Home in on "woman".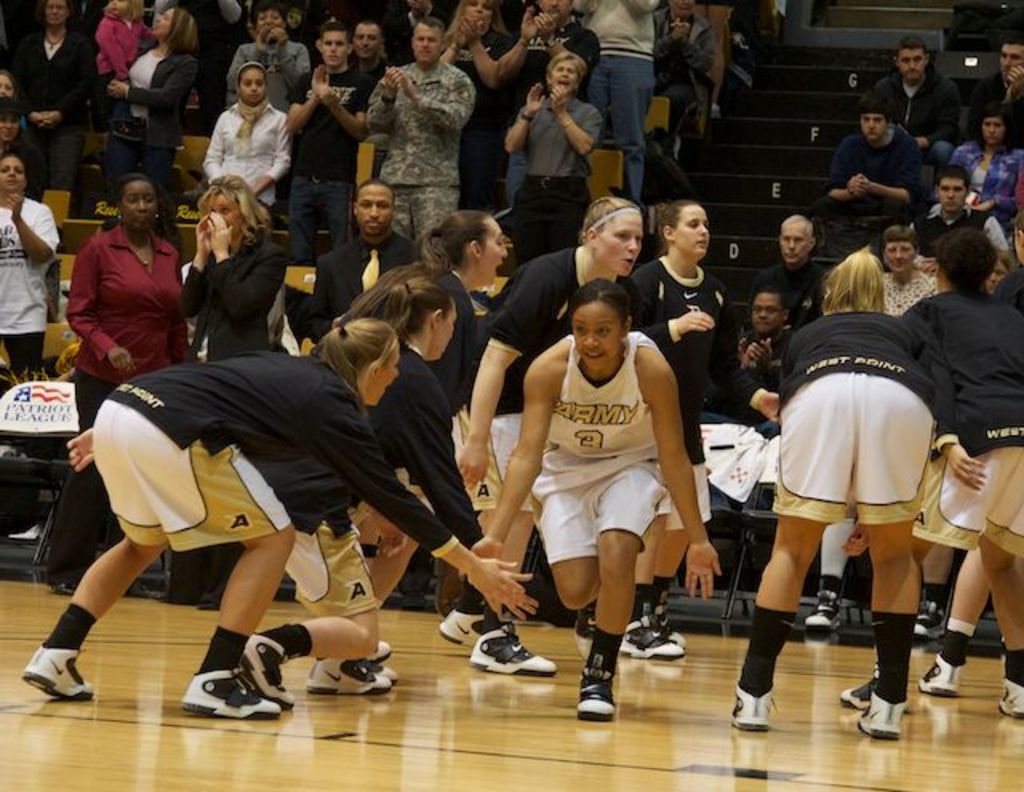
Homed in at select_region(0, 158, 56, 378).
